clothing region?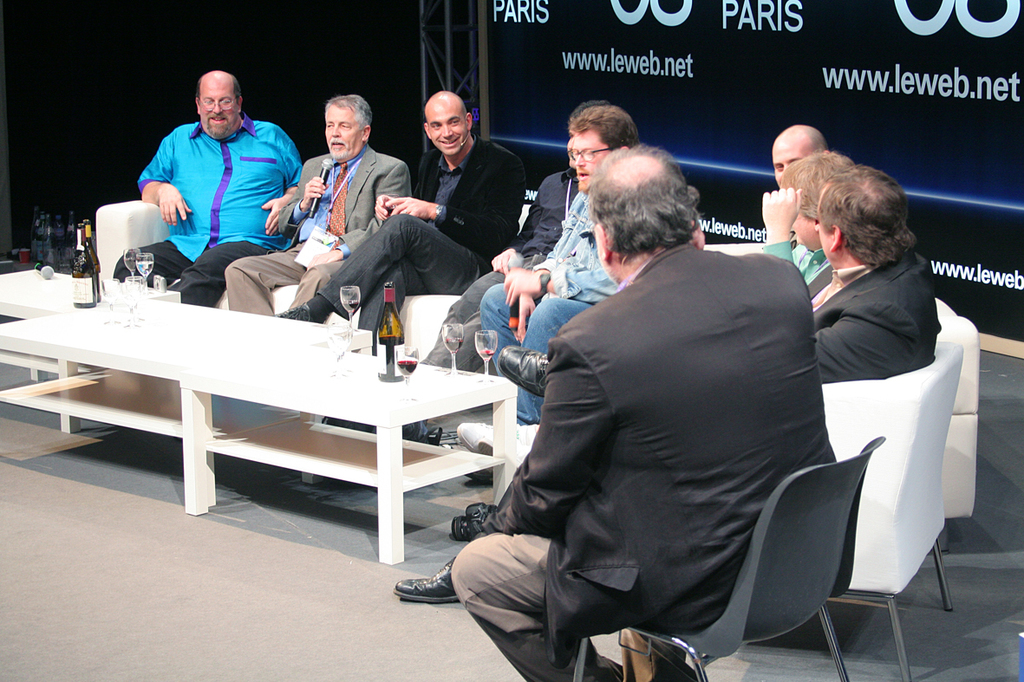
pyautogui.locateOnScreen(223, 137, 414, 318)
